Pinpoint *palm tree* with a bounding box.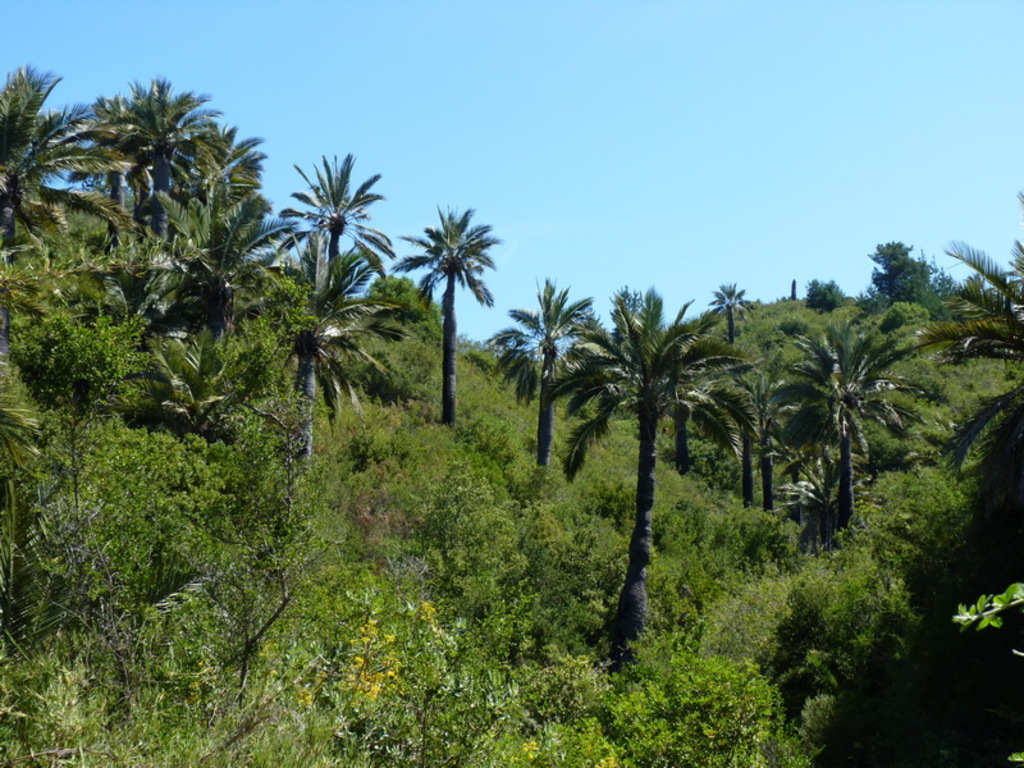
Rect(284, 161, 366, 269).
